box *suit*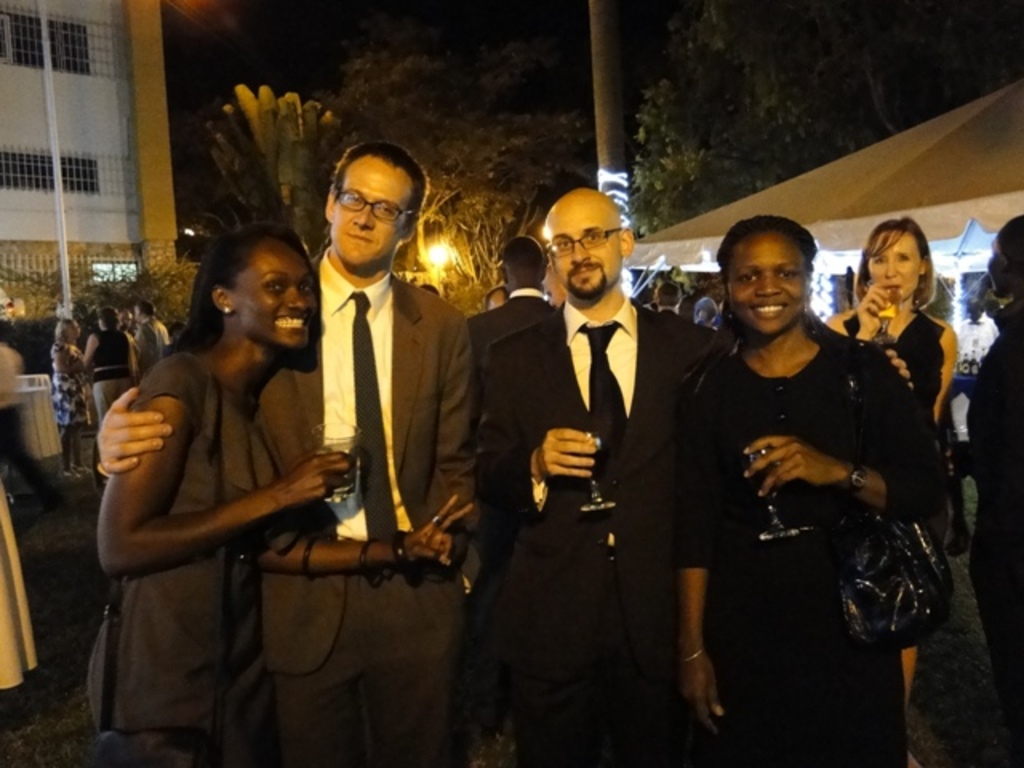
[left=96, top=242, right=475, bottom=766]
